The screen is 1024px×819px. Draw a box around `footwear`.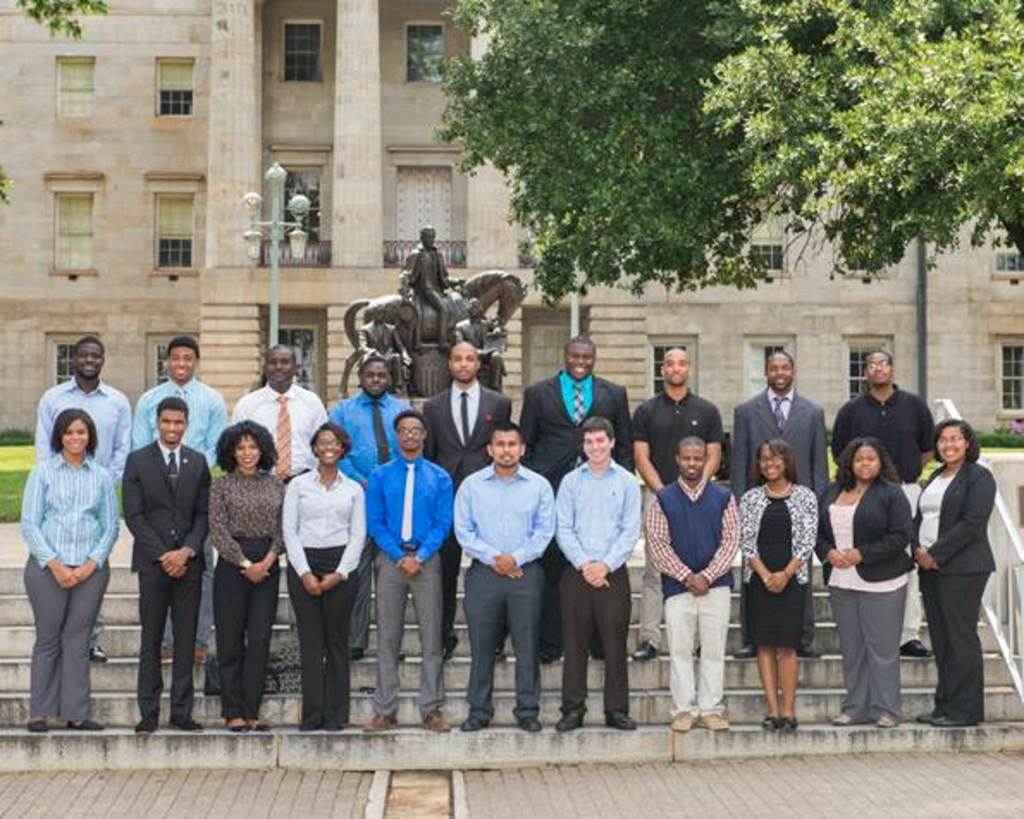
x1=24, y1=716, x2=52, y2=738.
